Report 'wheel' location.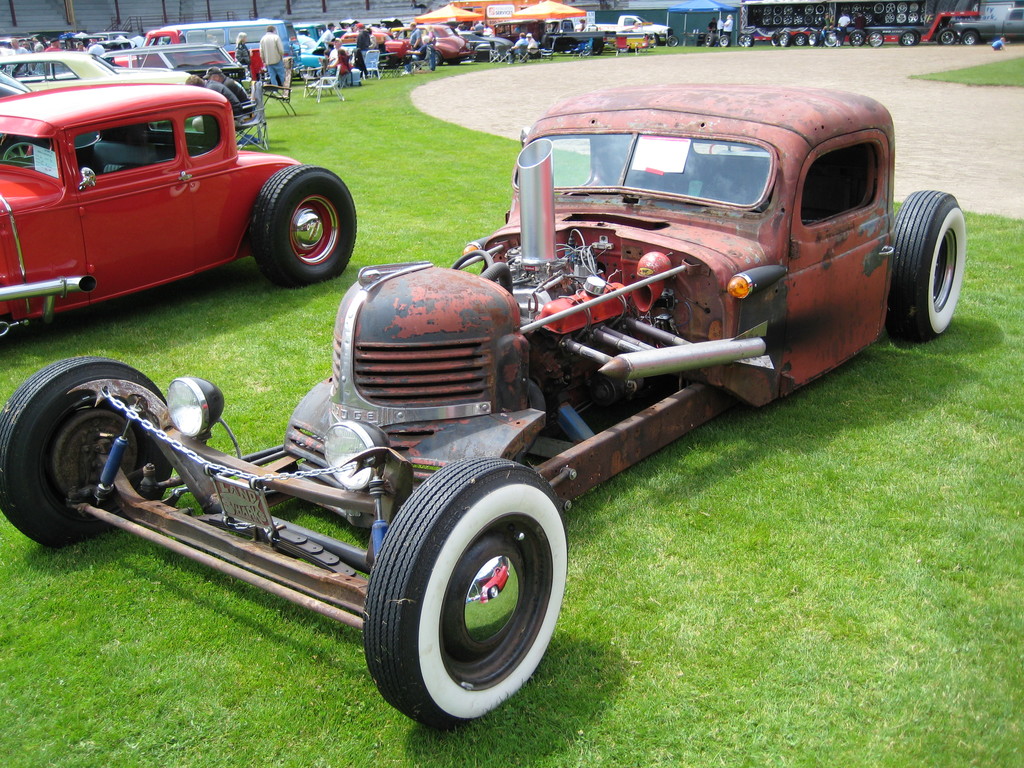
Report: <box>241,163,360,286</box>.
